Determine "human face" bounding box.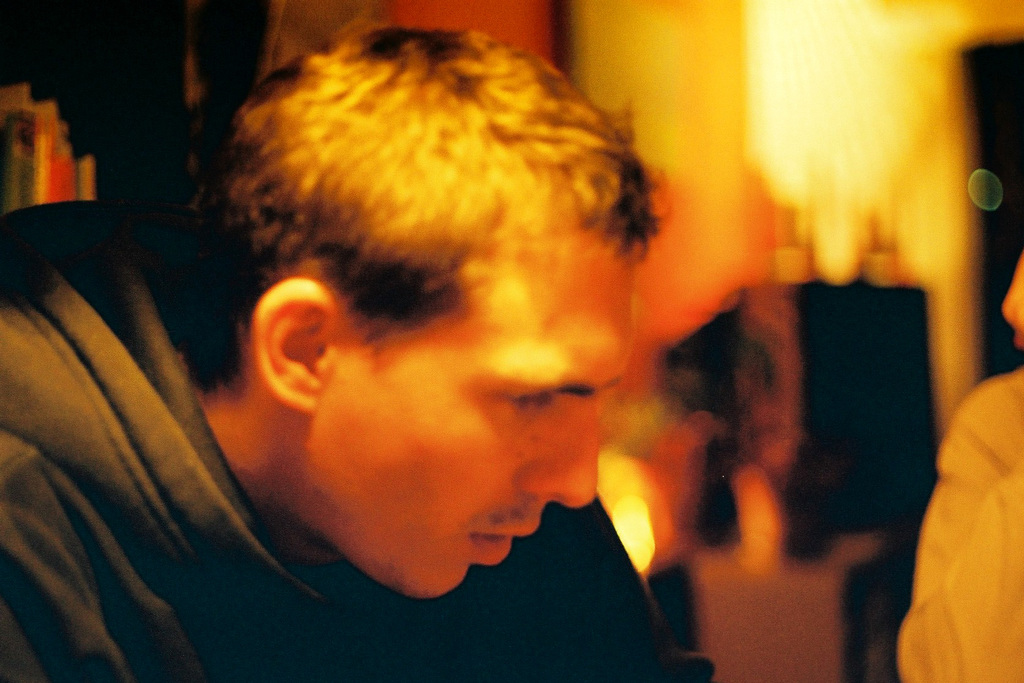
Determined: box(303, 231, 633, 593).
